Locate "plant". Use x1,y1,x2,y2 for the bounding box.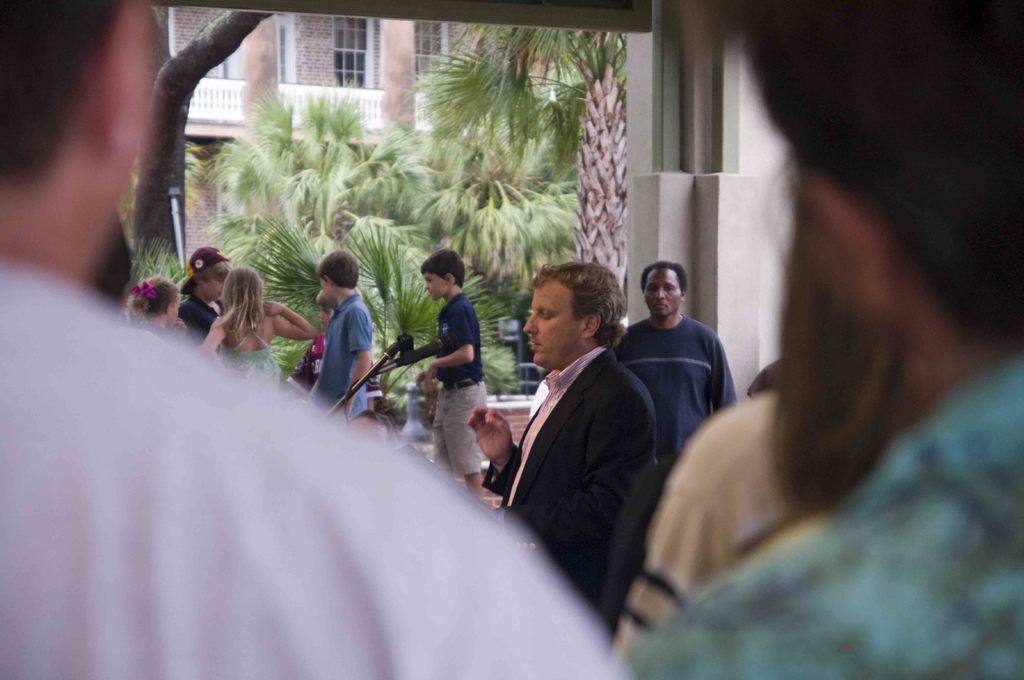
346,225,441,384.
